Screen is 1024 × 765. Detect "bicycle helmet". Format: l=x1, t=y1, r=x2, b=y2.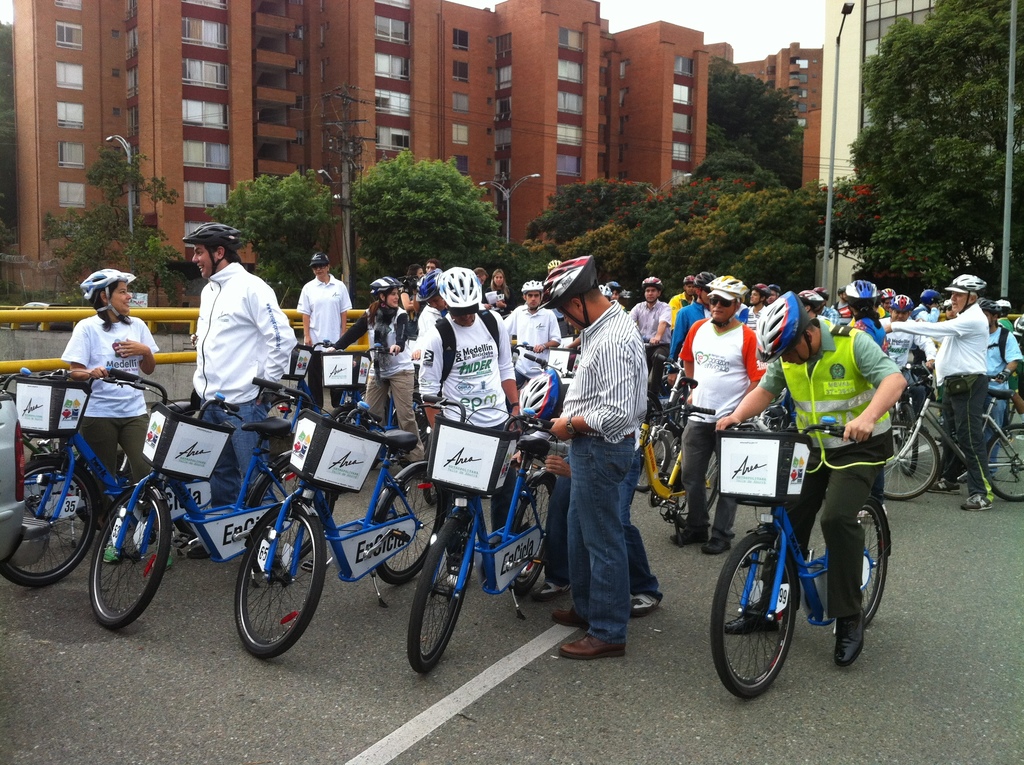
l=517, t=281, r=547, b=287.
